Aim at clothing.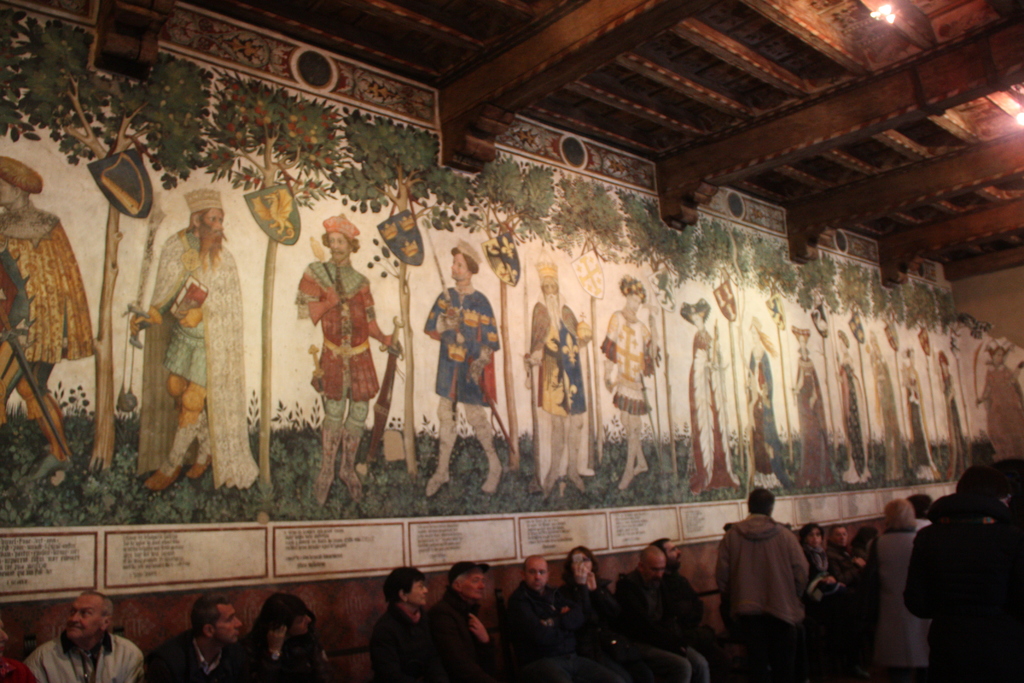
Aimed at rect(786, 343, 828, 478).
